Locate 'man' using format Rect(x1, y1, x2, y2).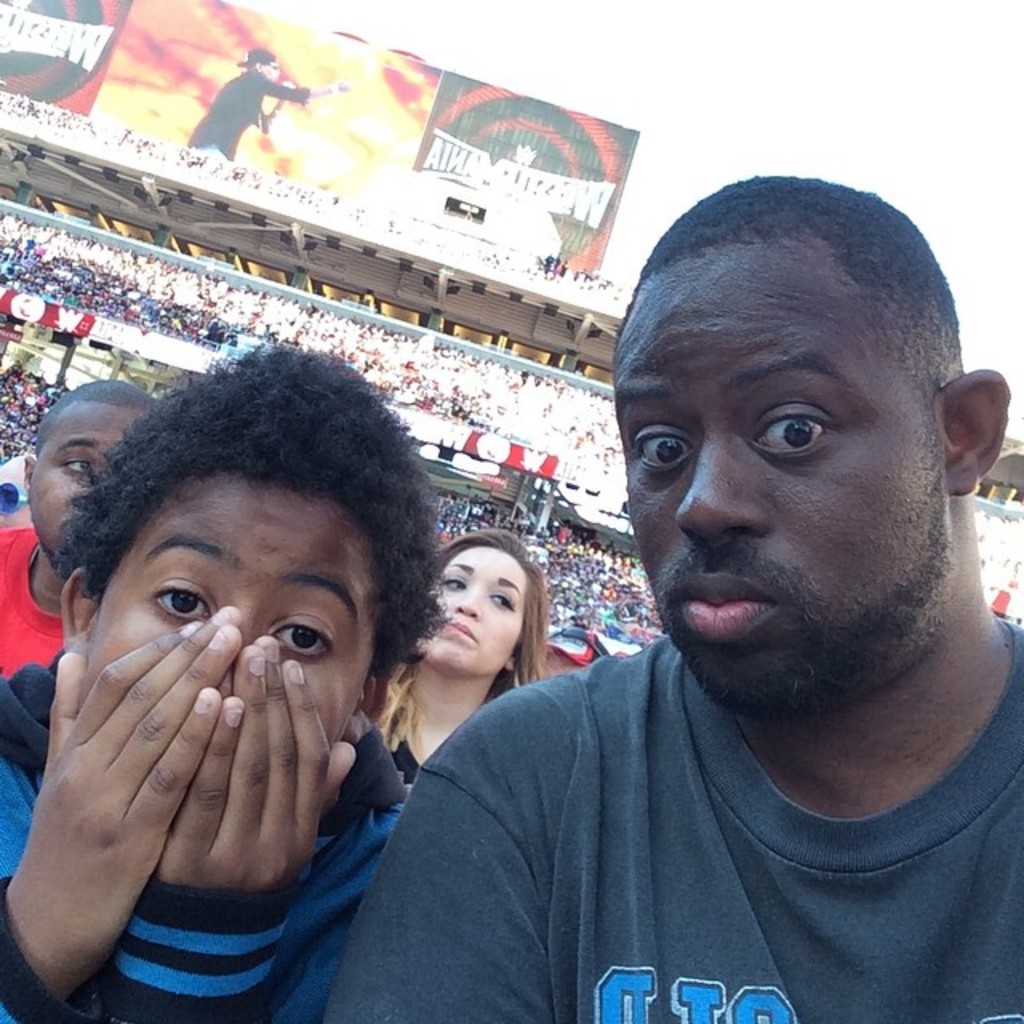
Rect(0, 376, 168, 683).
